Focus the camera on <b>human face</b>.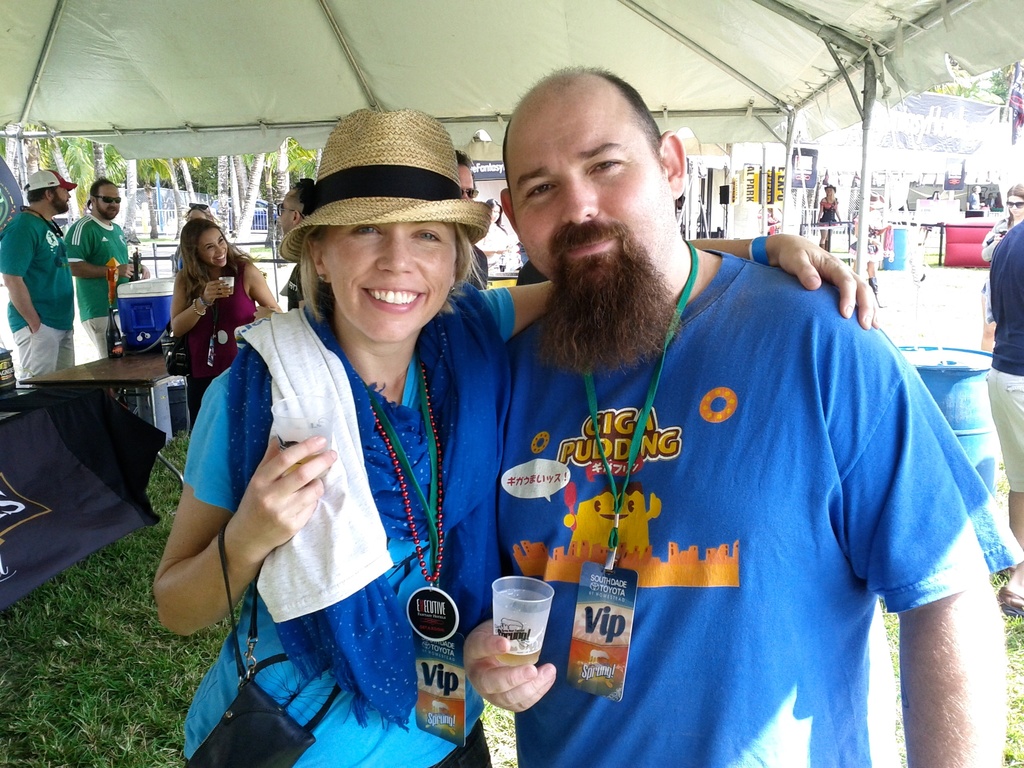
Focus region: (96, 180, 122, 218).
